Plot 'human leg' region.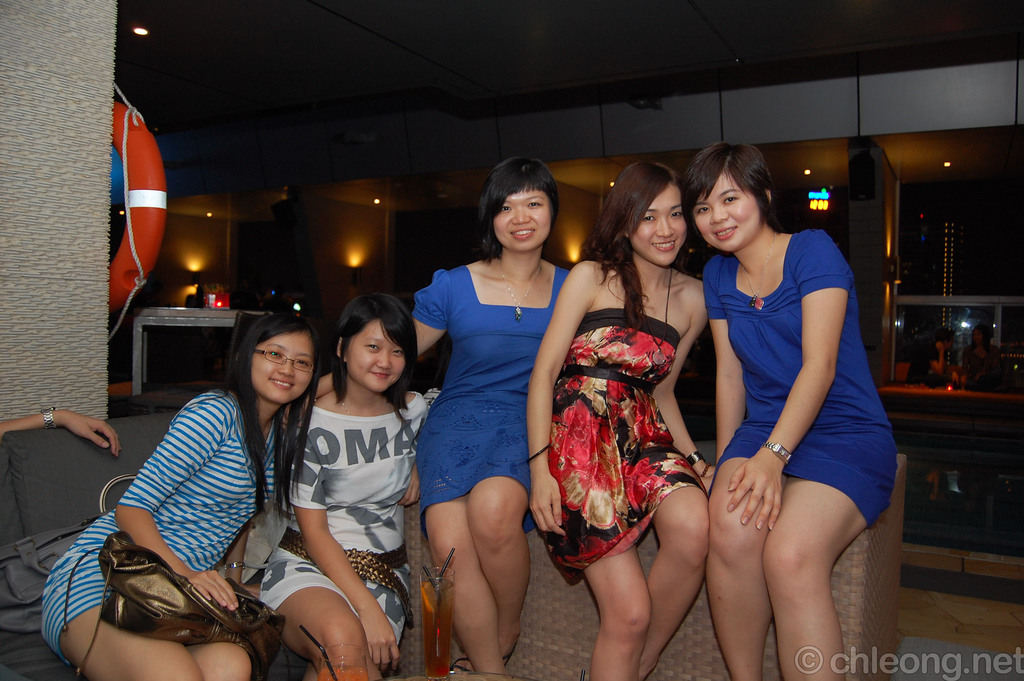
Plotted at <bbox>763, 422, 900, 680</bbox>.
